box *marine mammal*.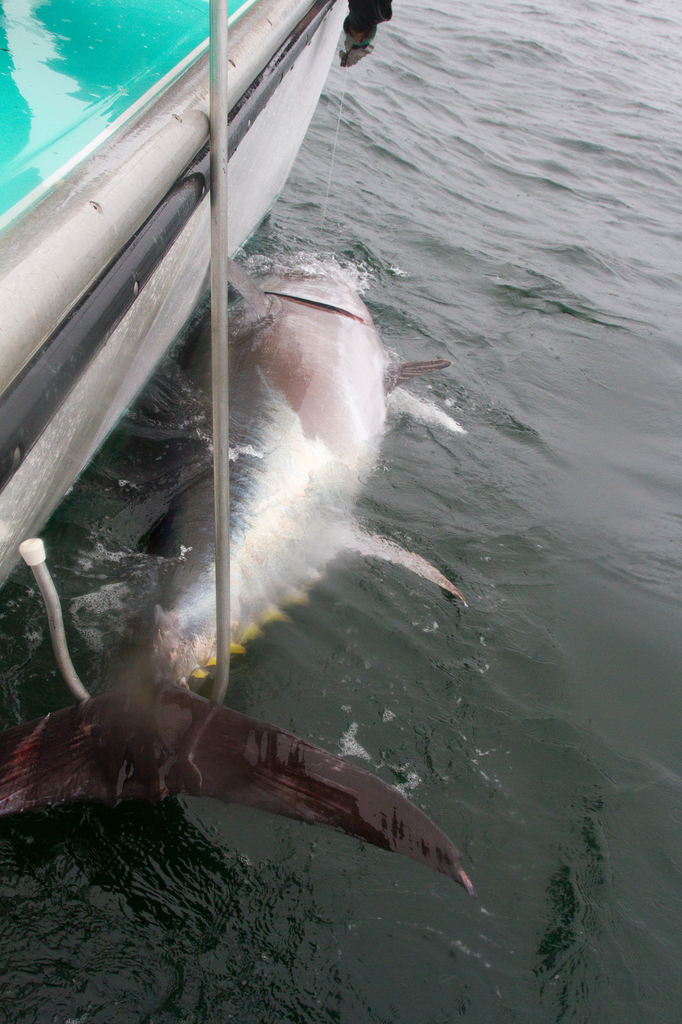
box=[57, 179, 490, 930].
